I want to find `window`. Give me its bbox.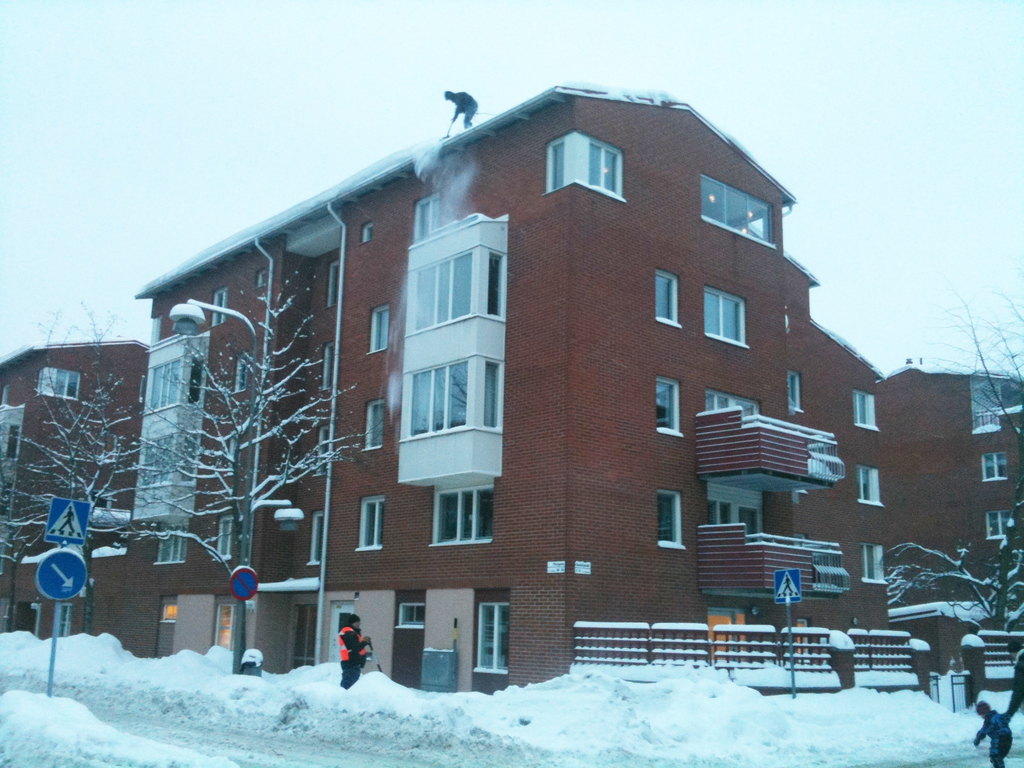
36/369/82/401.
